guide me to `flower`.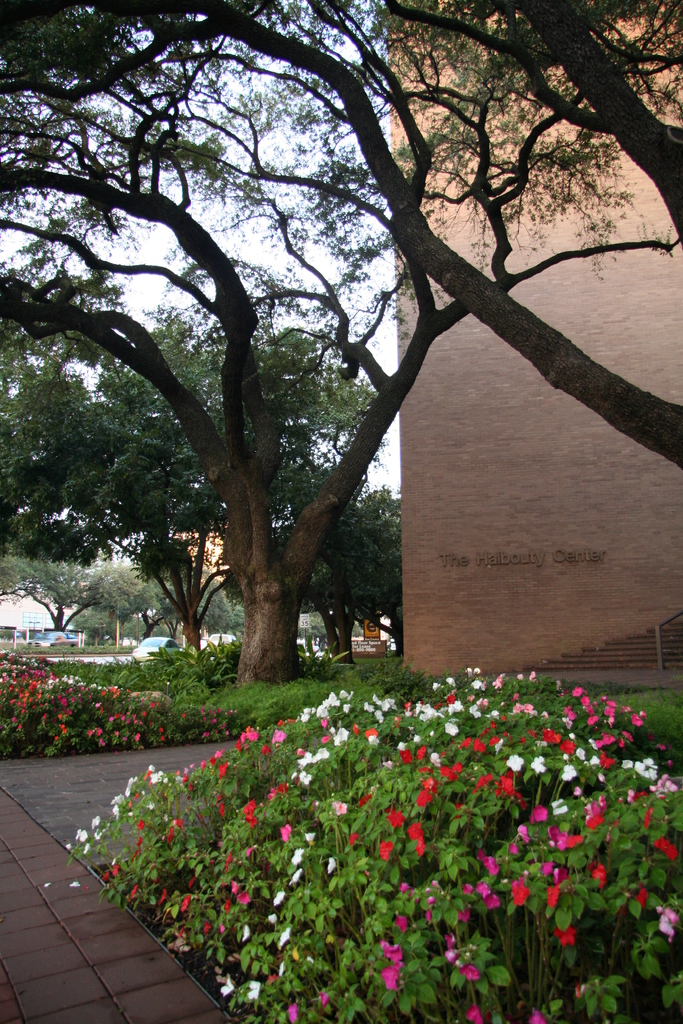
Guidance: 248/979/267/1009.
